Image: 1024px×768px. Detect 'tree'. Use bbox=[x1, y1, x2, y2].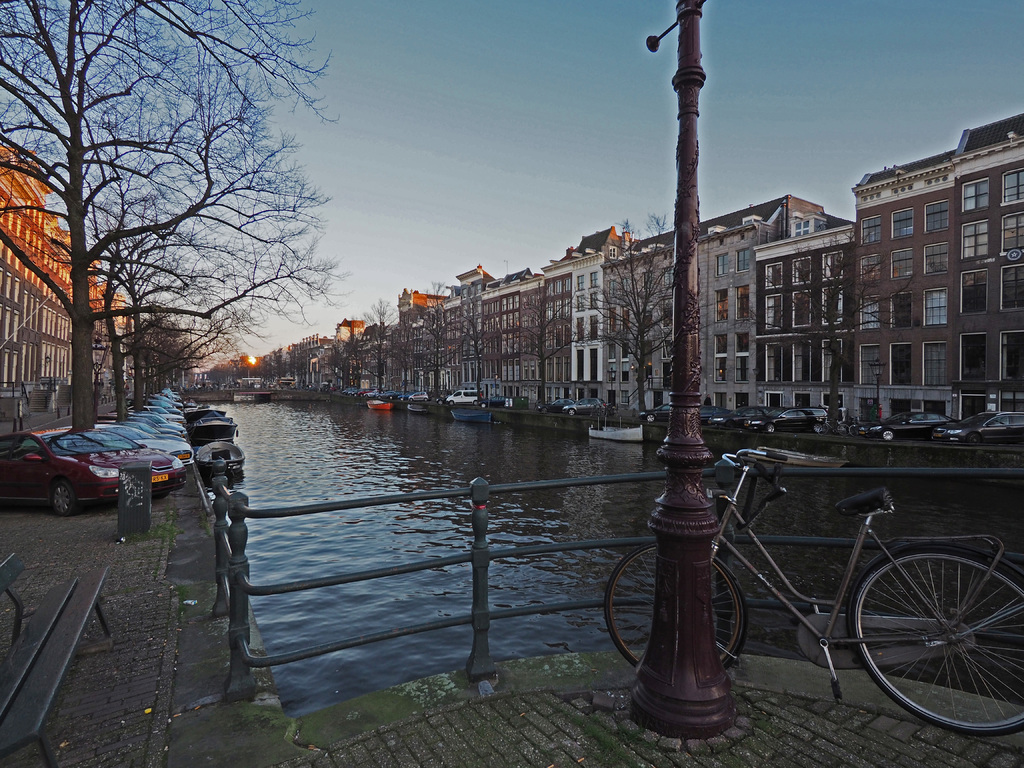
bbox=[360, 301, 399, 394].
